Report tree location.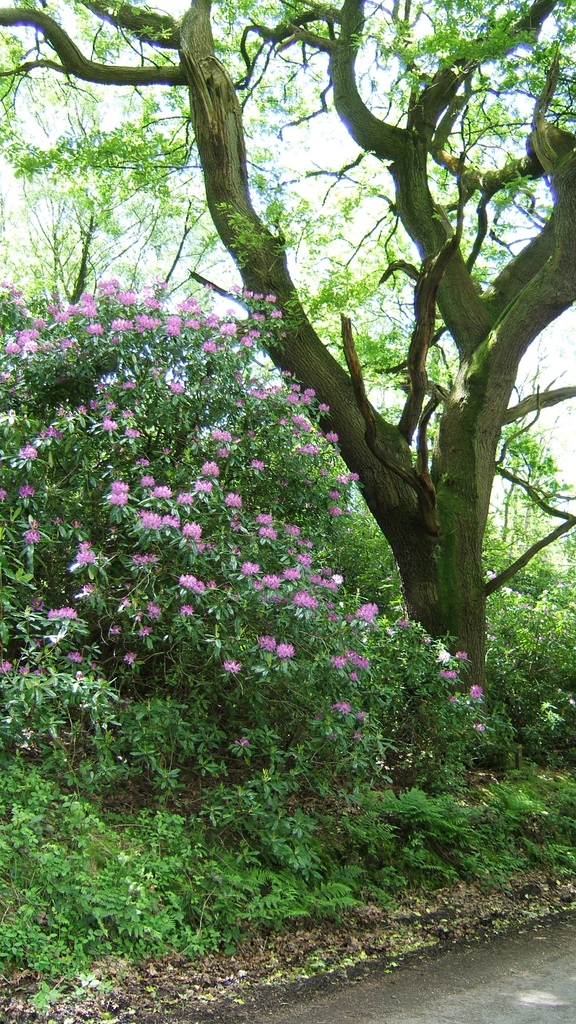
Report: x1=0, y1=0, x2=575, y2=699.
